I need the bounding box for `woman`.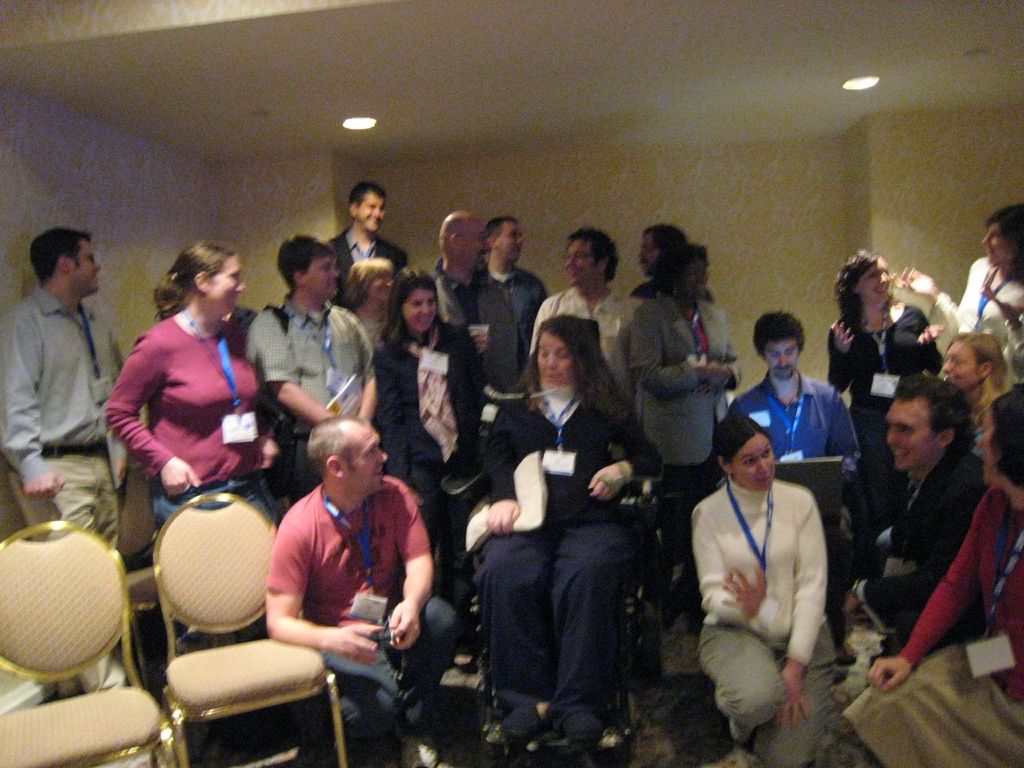
Here it is: bbox(828, 250, 946, 536).
